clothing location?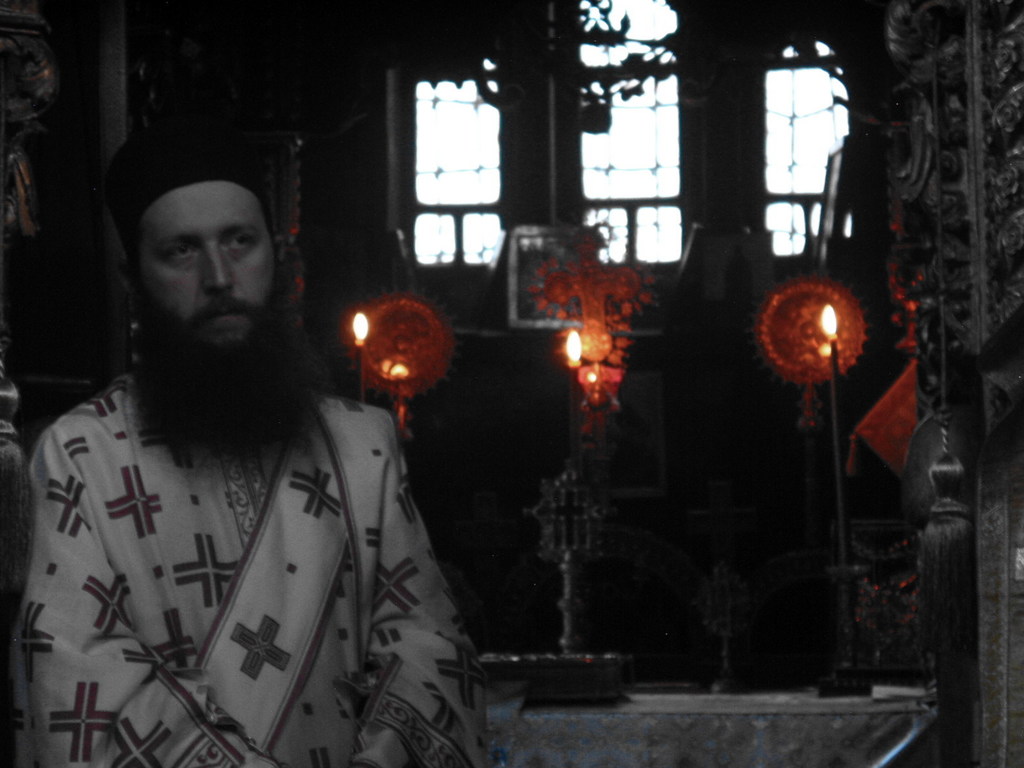
l=19, t=296, r=499, b=764
